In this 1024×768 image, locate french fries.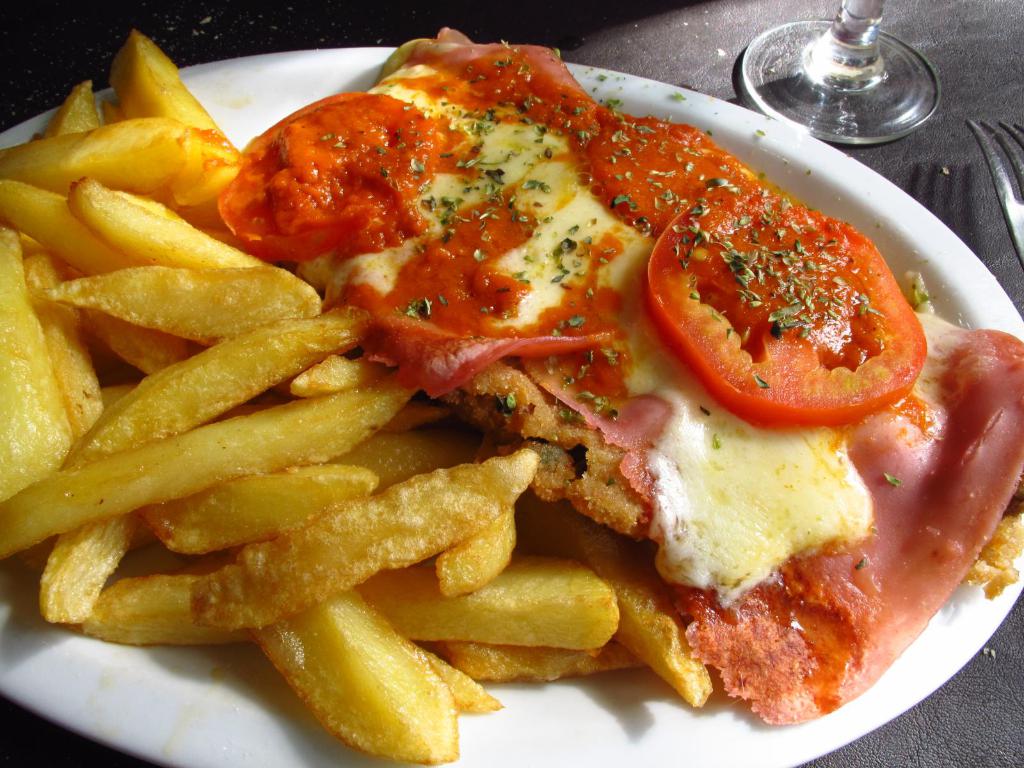
Bounding box: box=[319, 547, 626, 660].
